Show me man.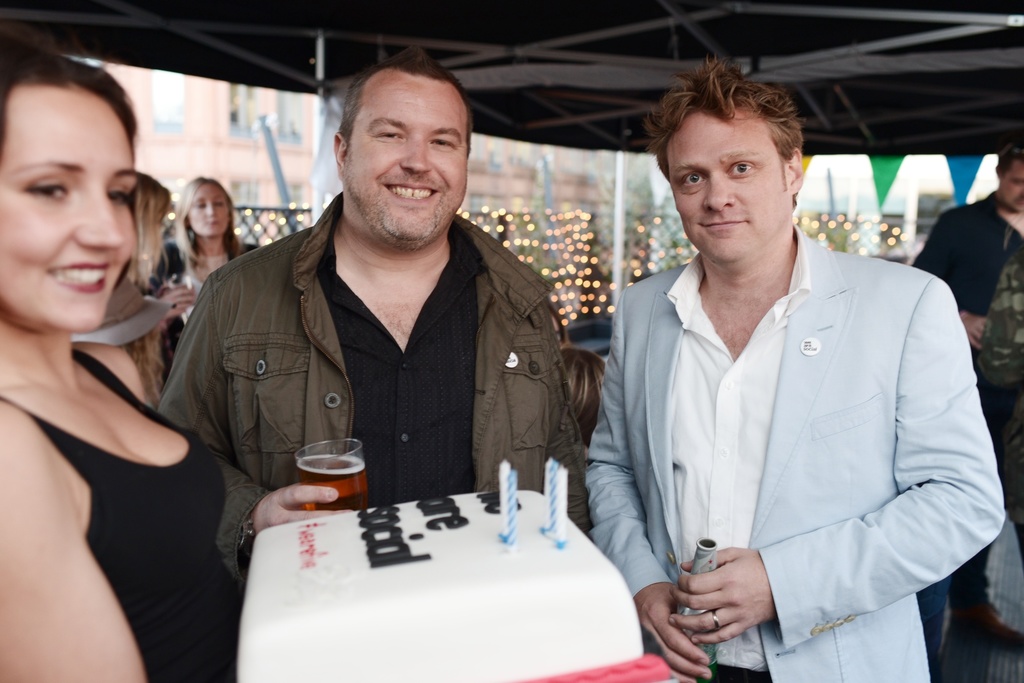
man is here: bbox(570, 82, 991, 663).
